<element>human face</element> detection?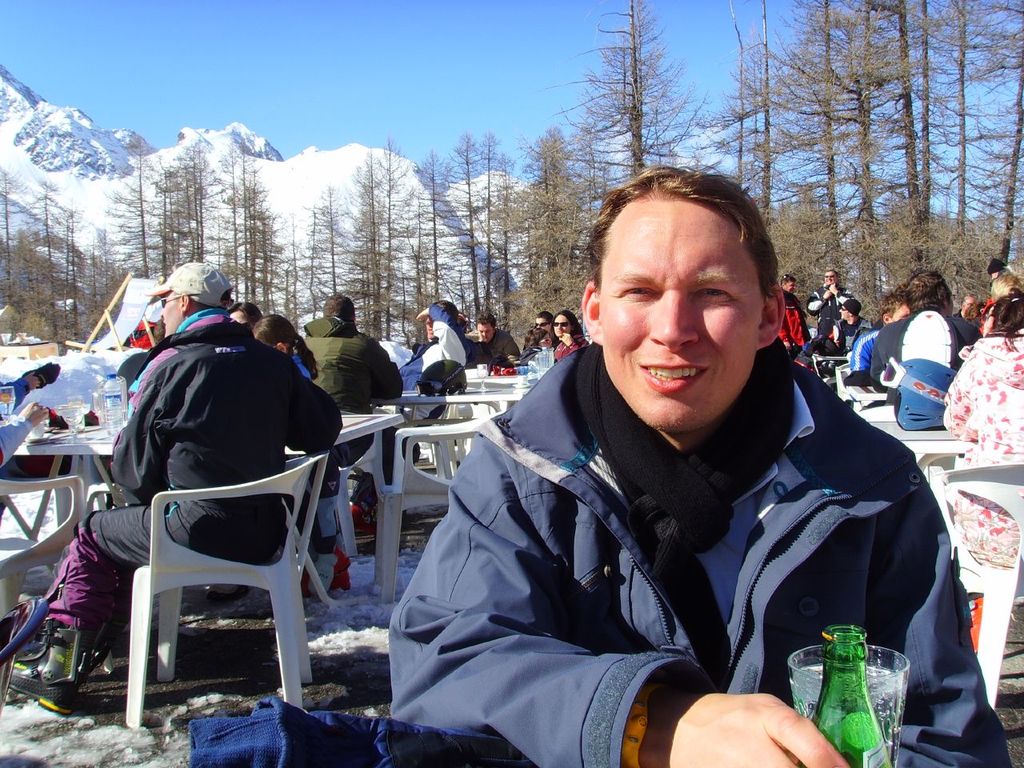
crop(600, 196, 761, 432)
